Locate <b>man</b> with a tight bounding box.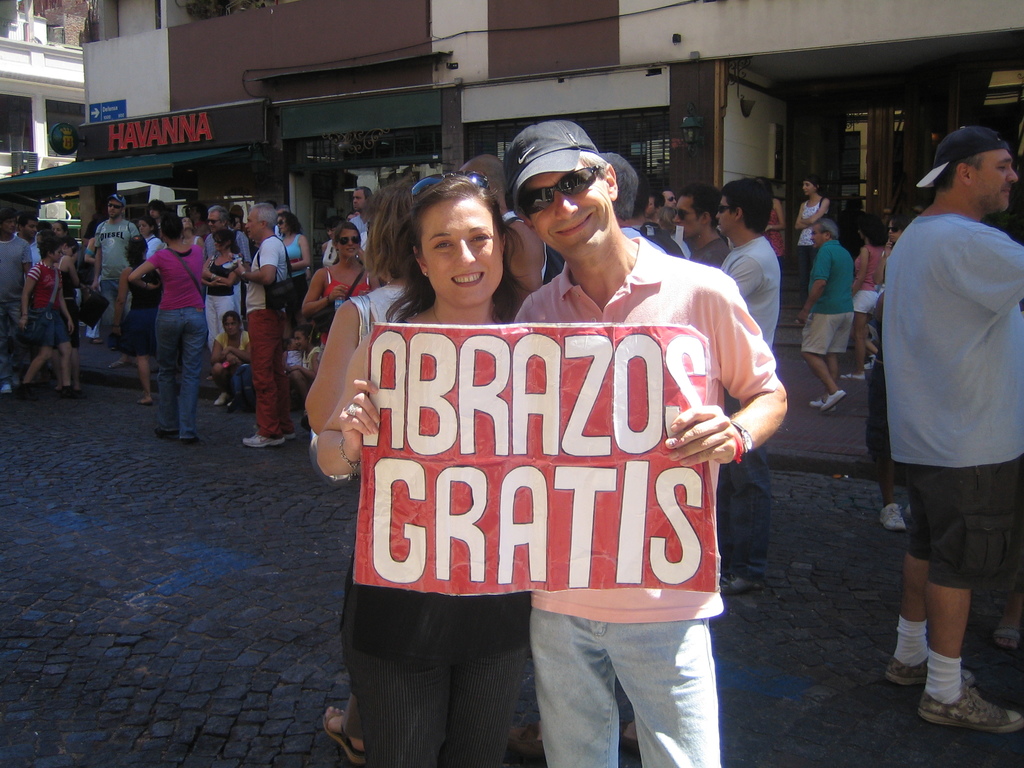
bbox=(643, 189, 665, 227).
